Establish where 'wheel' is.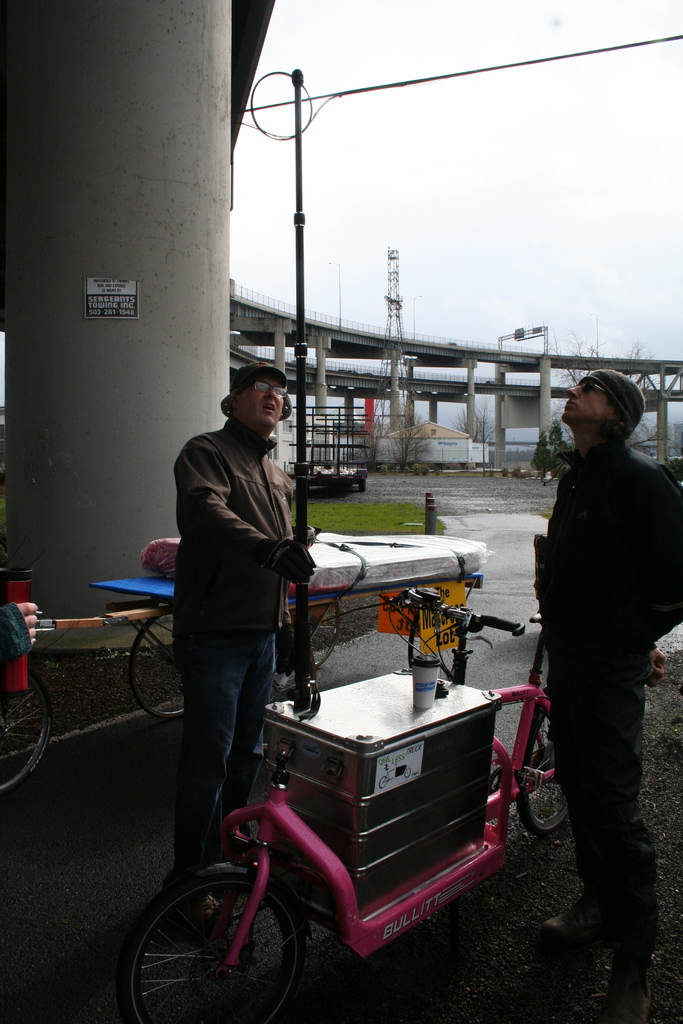
Established at [280,595,347,660].
